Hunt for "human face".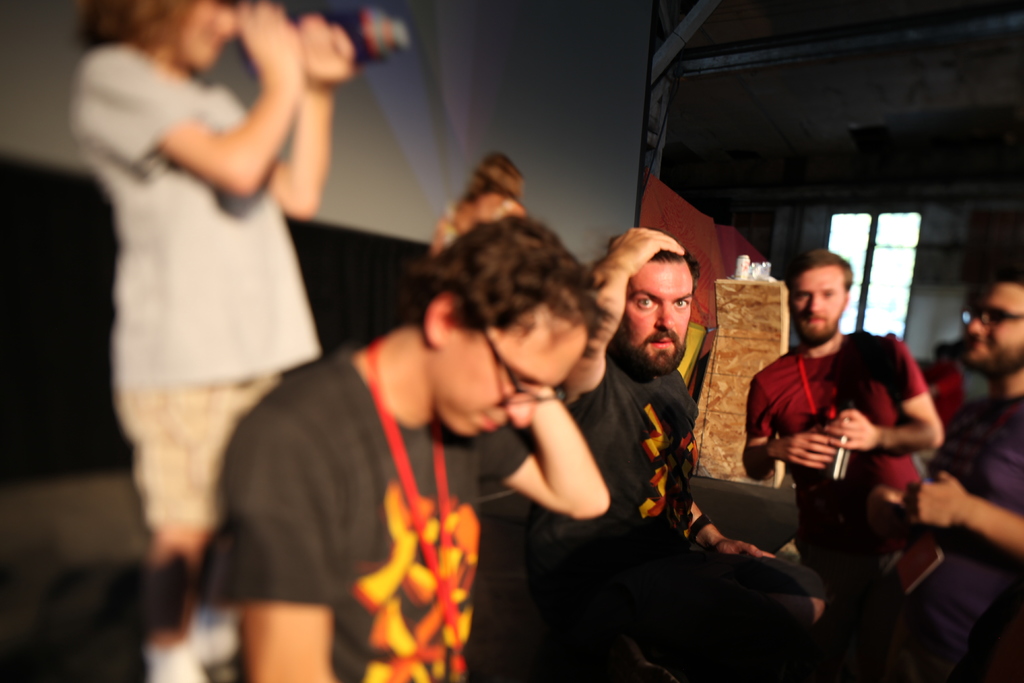
Hunted down at [794,262,844,343].
